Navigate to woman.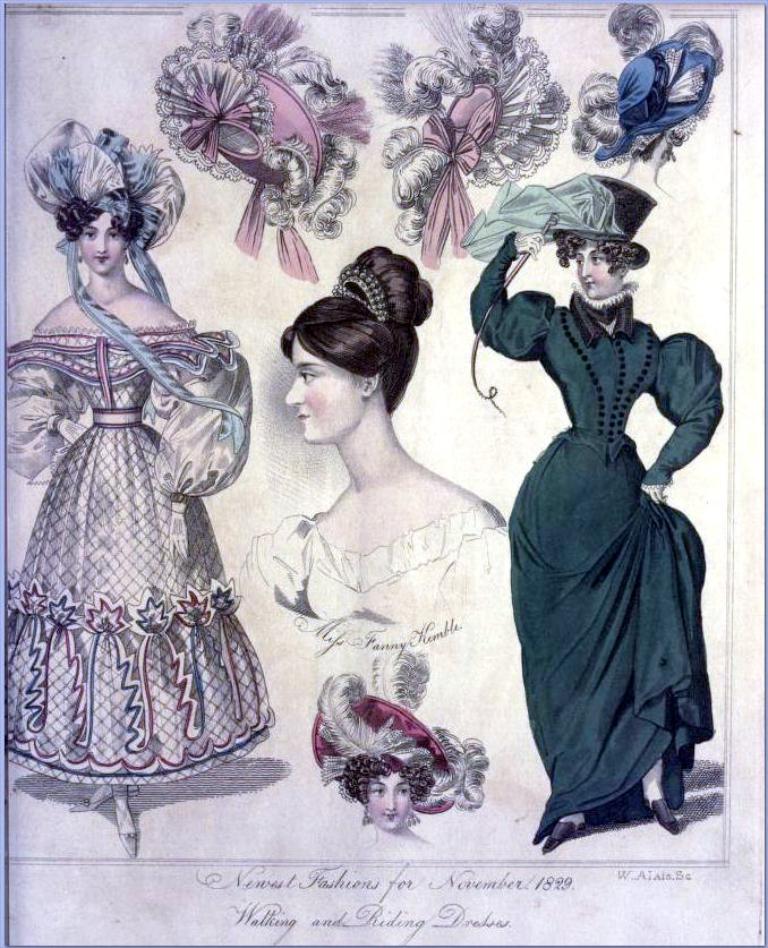
Navigation target: crop(302, 672, 489, 856).
